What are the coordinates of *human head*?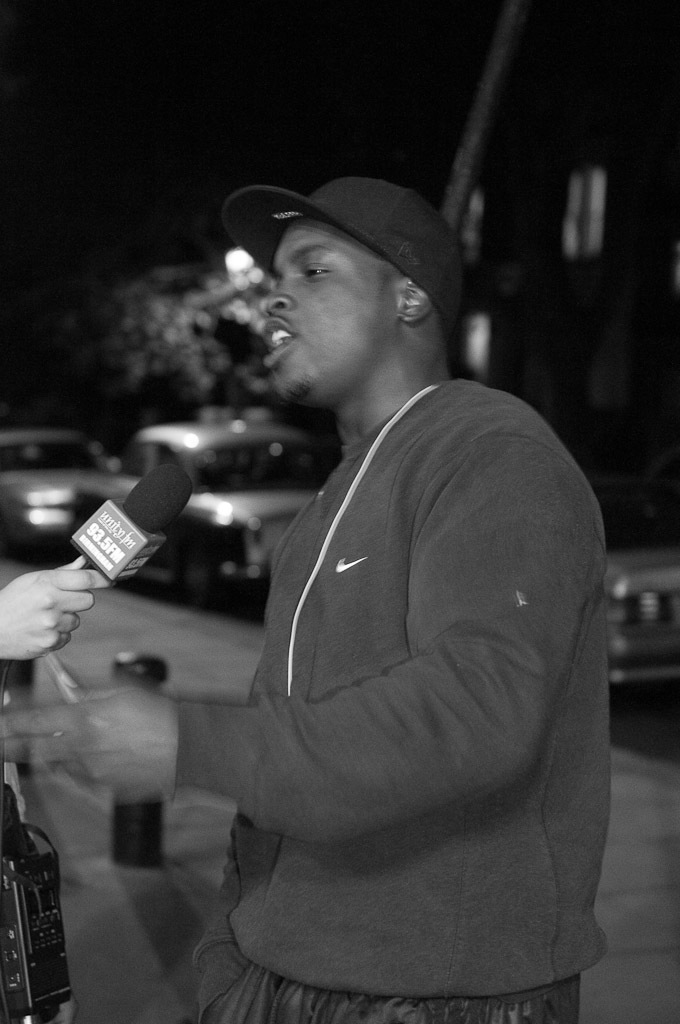
x1=226, y1=183, x2=386, y2=398.
